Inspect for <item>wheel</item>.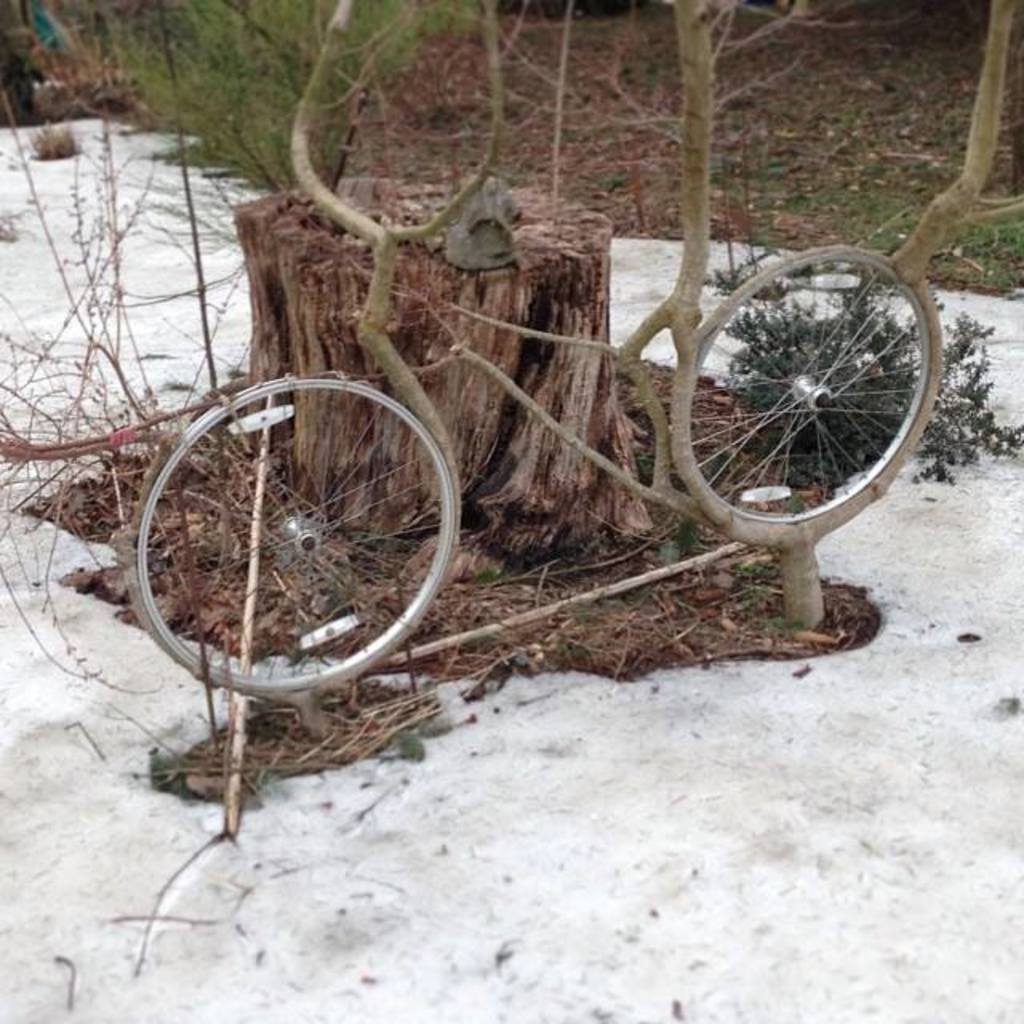
Inspection: <box>635,248,938,504</box>.
